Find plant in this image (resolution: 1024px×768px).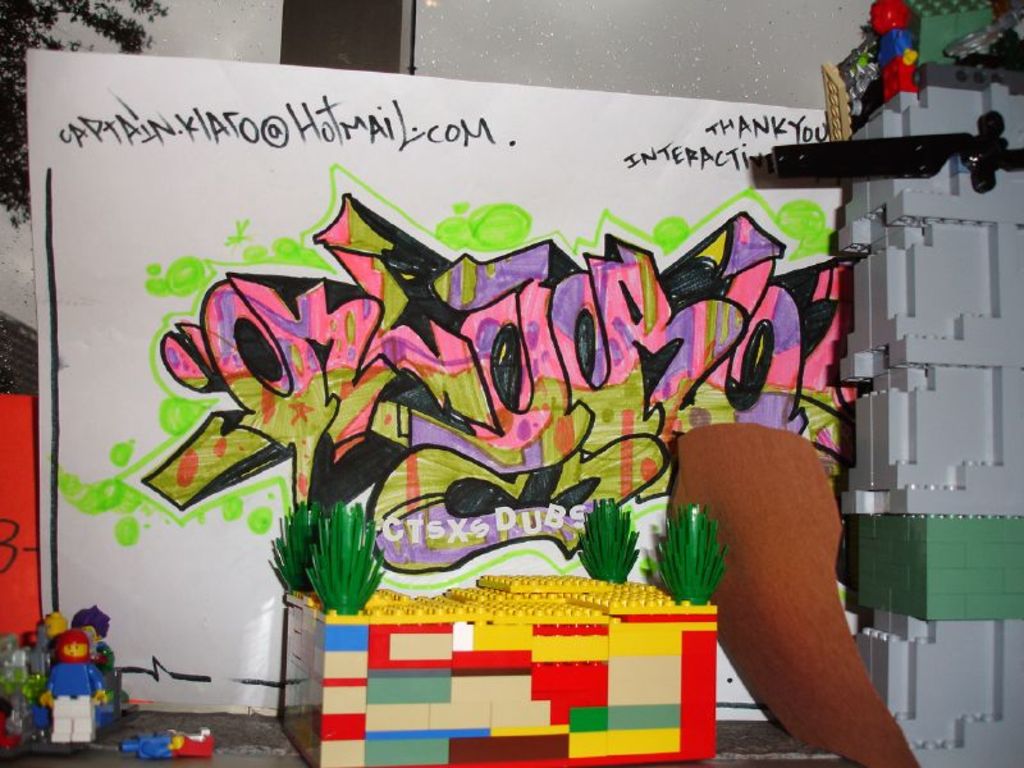
<box>242,486,349,591</box>.
